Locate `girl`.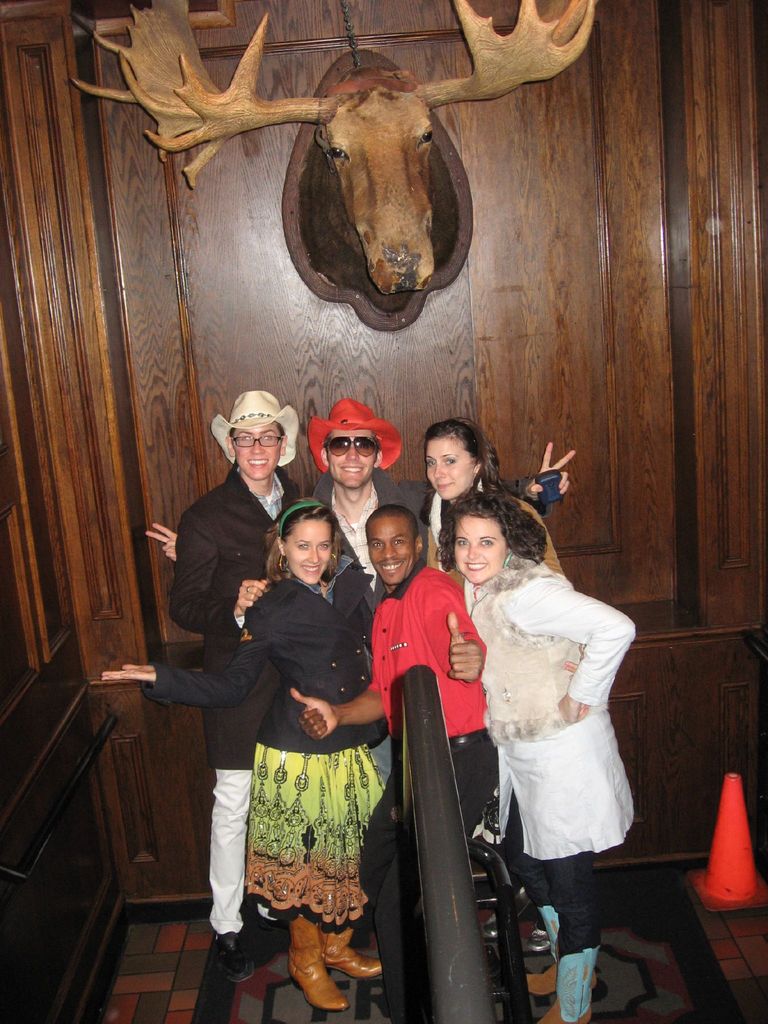
Bounding box: region(419, 424, 568, 577).
